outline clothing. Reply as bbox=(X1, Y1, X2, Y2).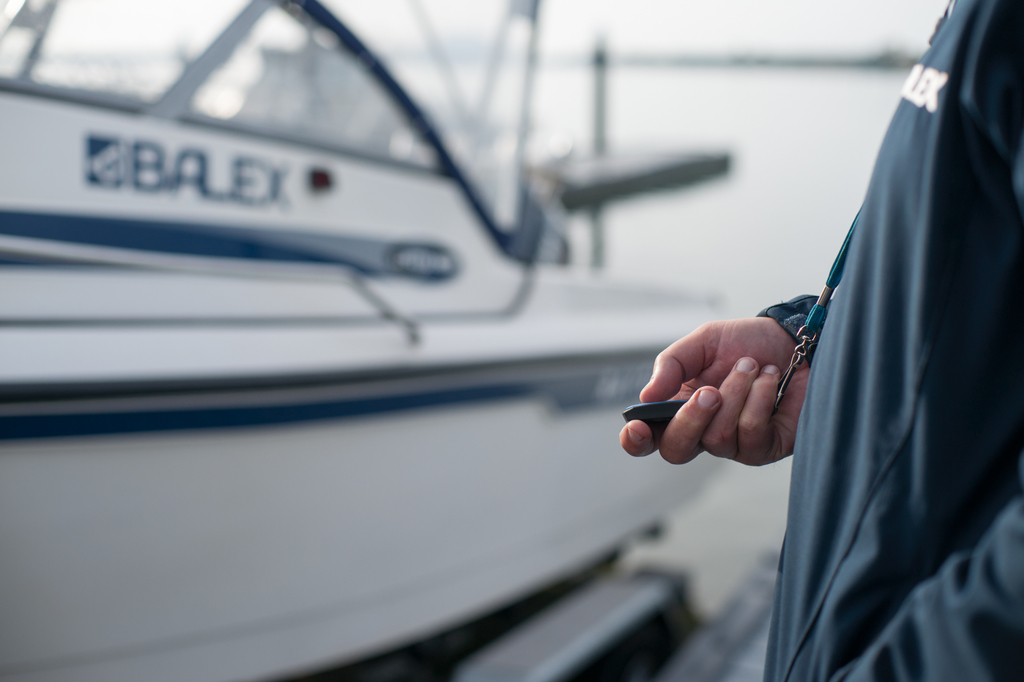
bbox=(762, 29, 1023, 653).
